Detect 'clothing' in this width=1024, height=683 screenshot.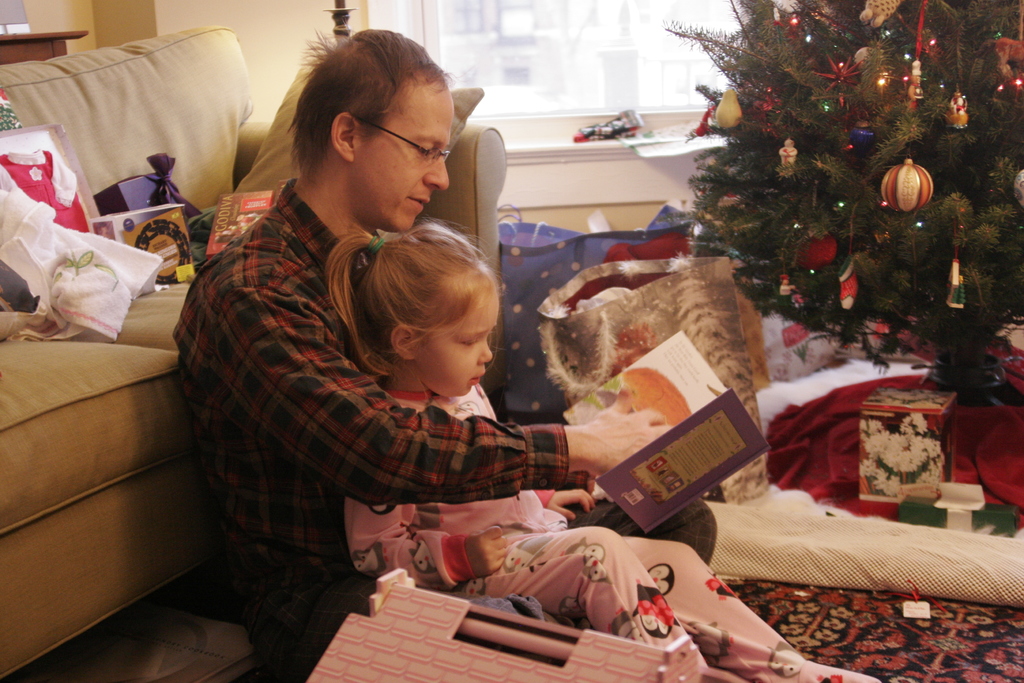
Detection: rect(342, 389, 886, 682).
